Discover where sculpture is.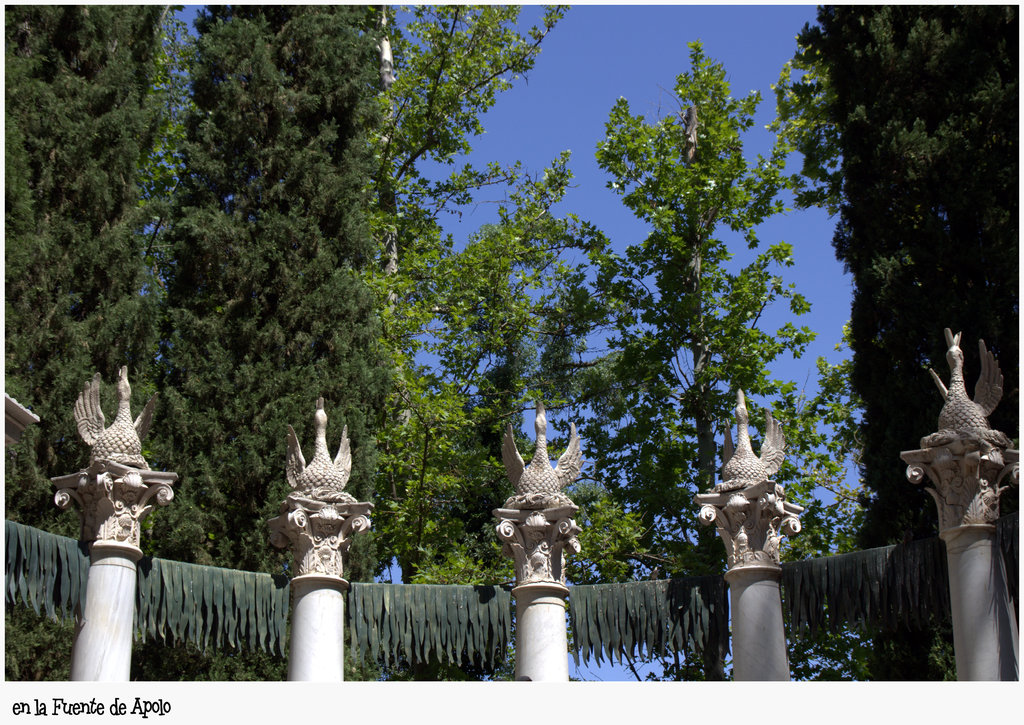
Discovered at bbox=(53, 362, 188, 557).
